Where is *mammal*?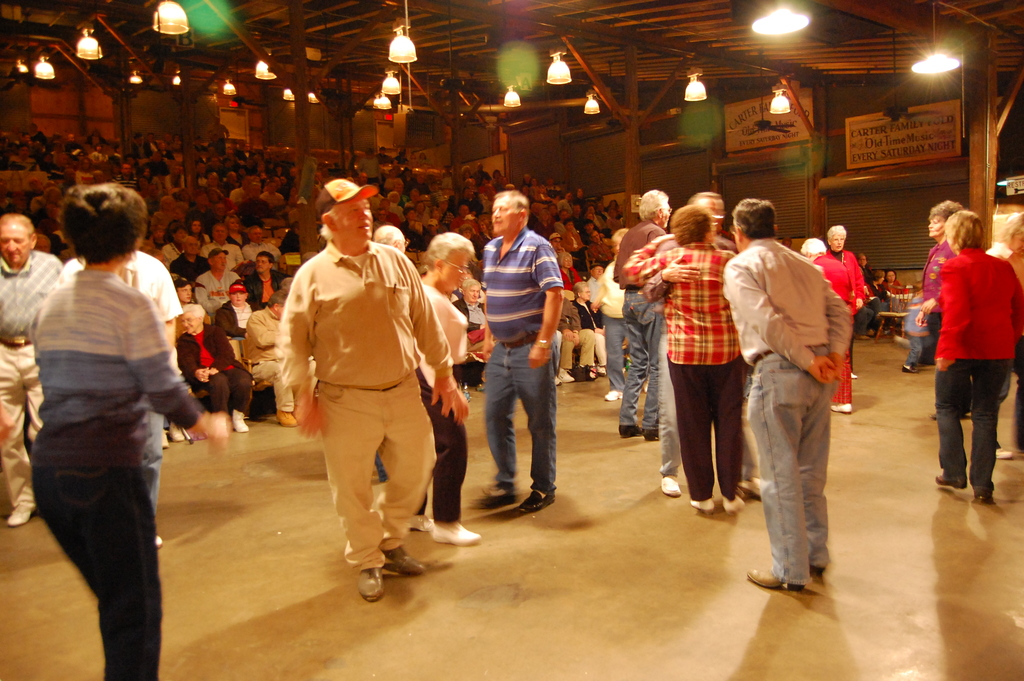
[24,180,218,680].
